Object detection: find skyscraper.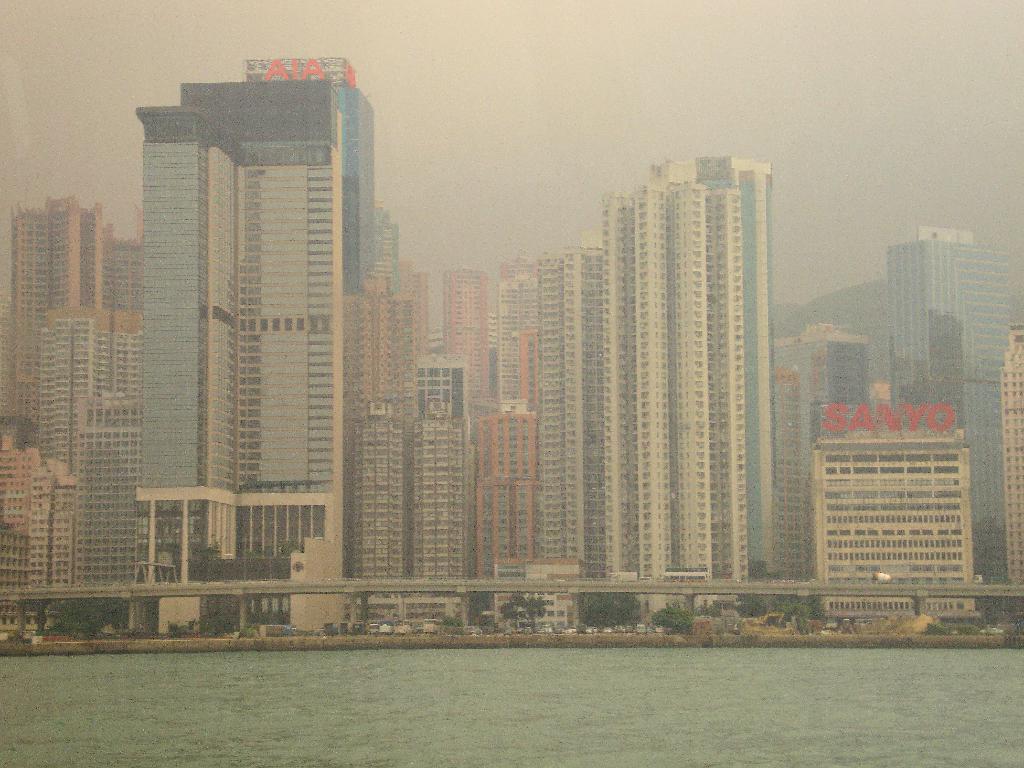
bbox(808, 421, 983, 627).
